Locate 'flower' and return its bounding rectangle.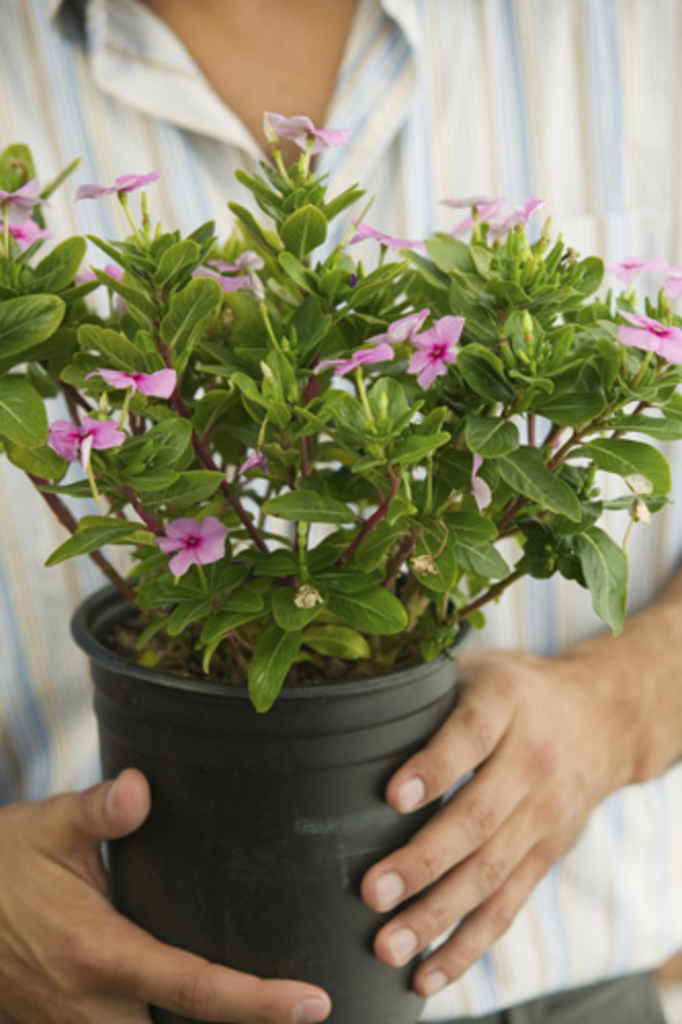
[375, 309, 430, 344].
